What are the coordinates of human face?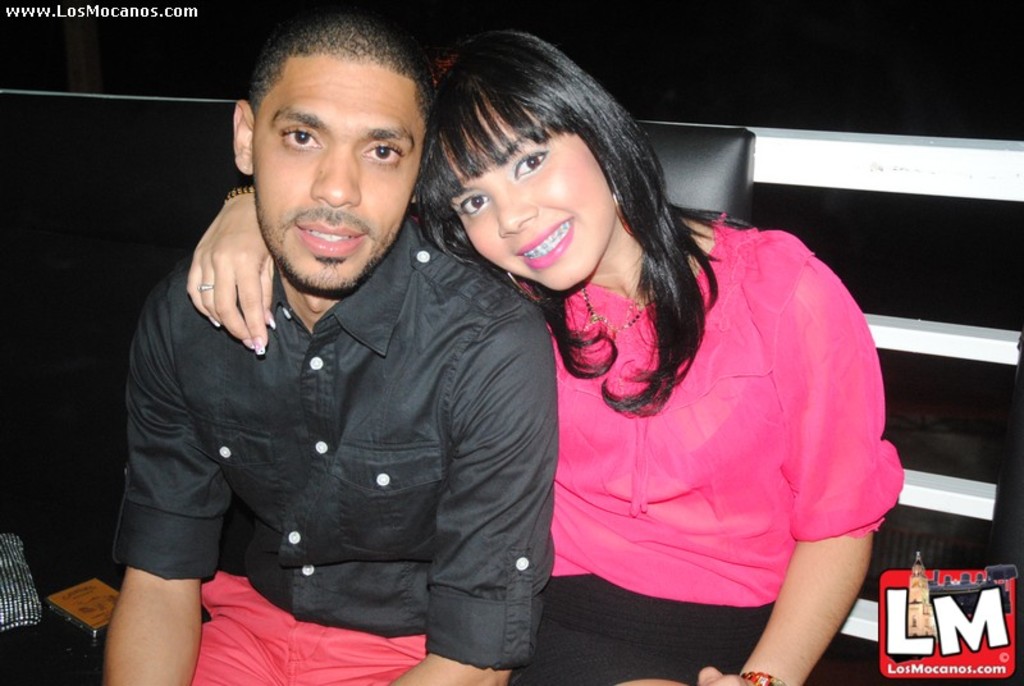
<region>252, 58, 426, 297</region>.
